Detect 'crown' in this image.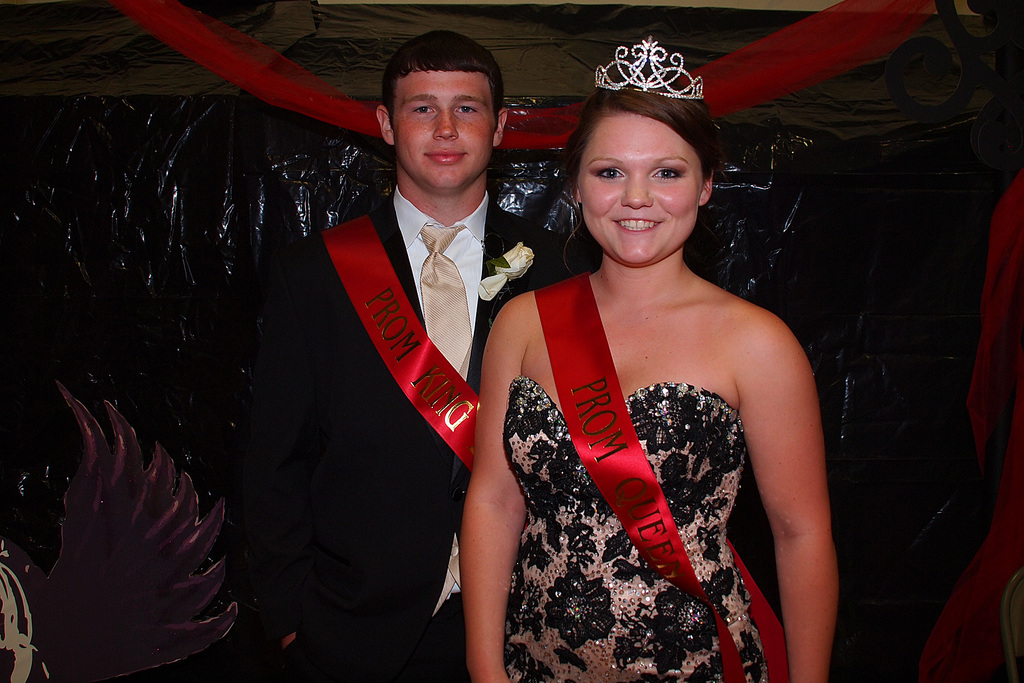
Detection: [left=592, top=31, right=706, bottom=103].
